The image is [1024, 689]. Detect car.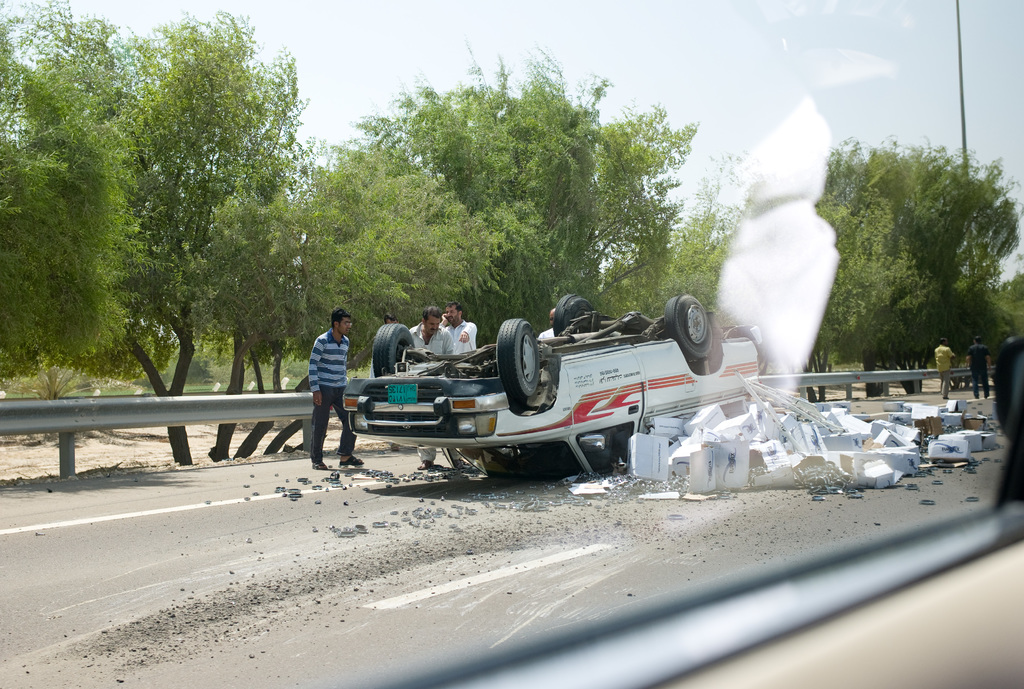
Detection: rect(310, 0, 1023, 688).
